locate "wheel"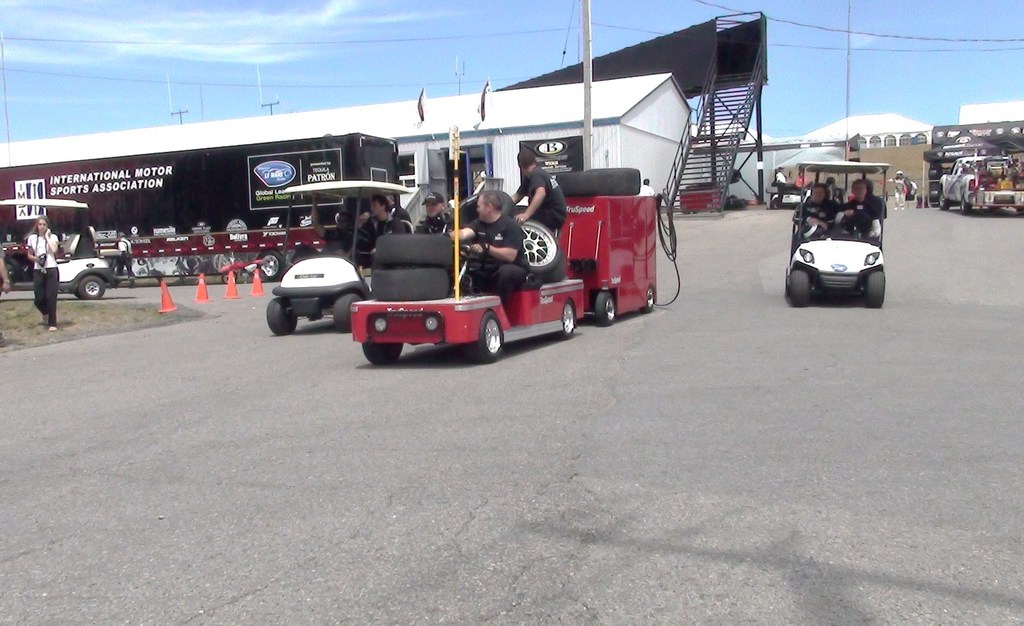
BBox(518, 213, 569, 284)
